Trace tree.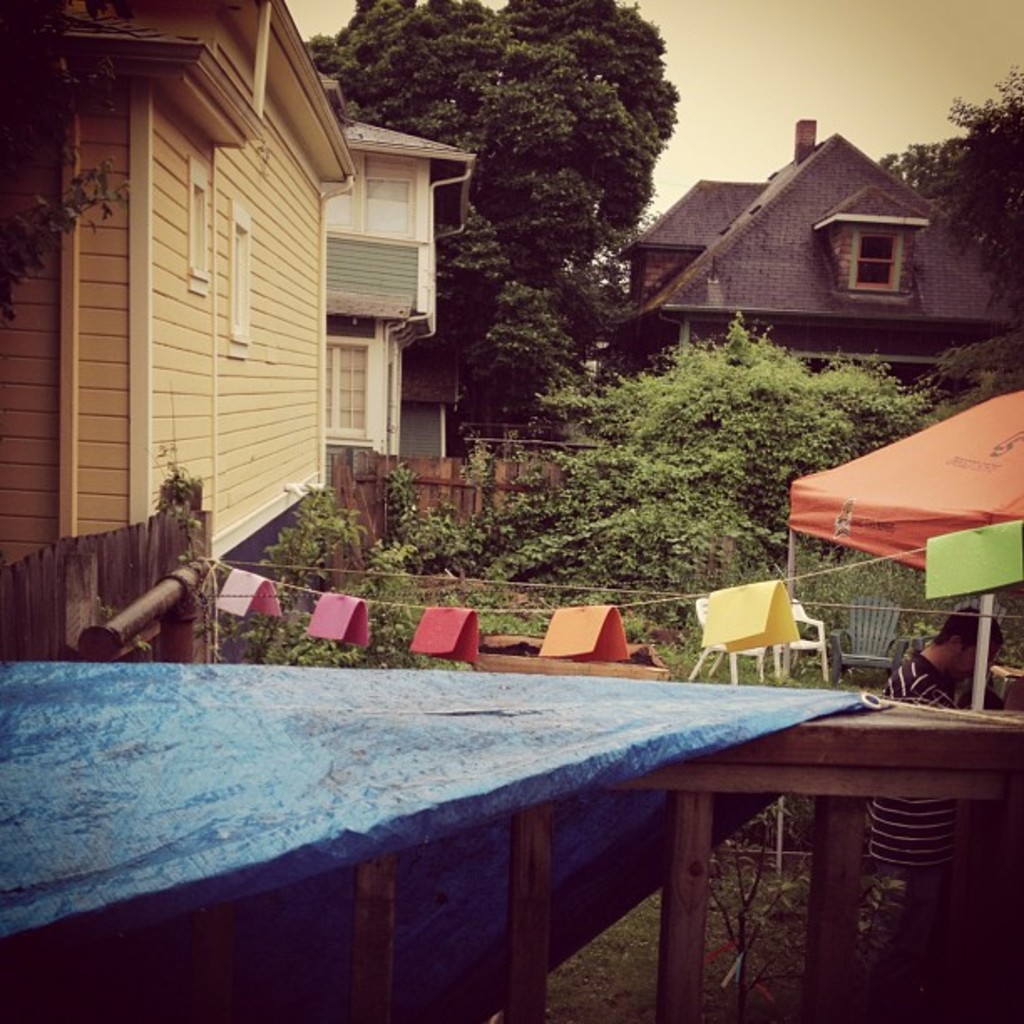
Traced to select_region(880, 60, 1022, 279).
